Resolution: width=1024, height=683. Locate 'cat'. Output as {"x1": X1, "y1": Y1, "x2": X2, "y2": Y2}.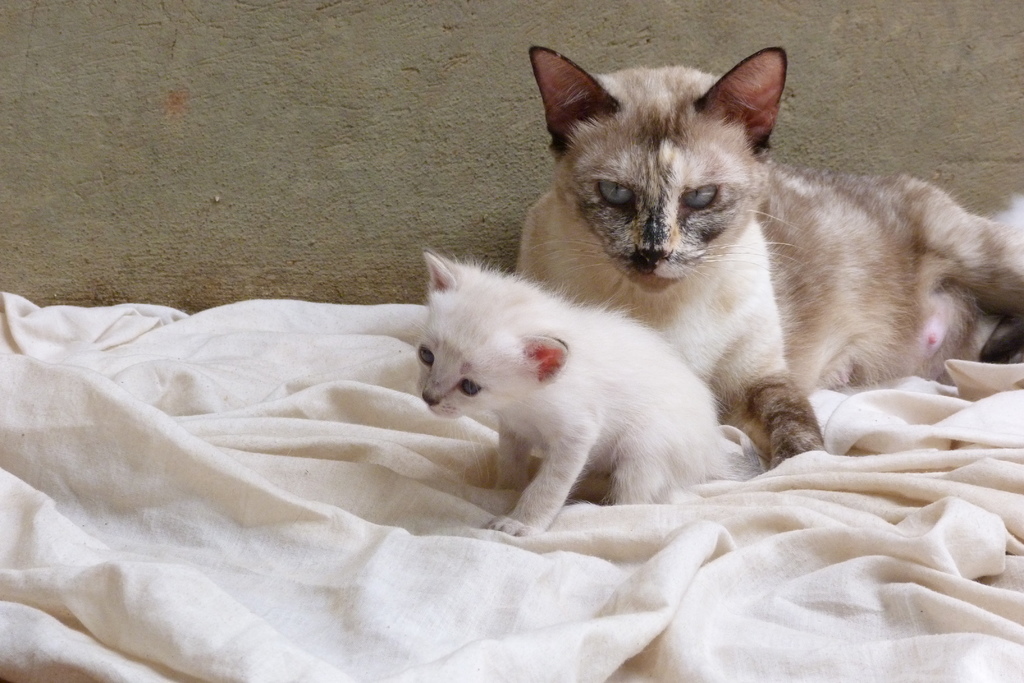
{"x1": 512, "y1": 44, "x2": 1023, "y2": 470}.
